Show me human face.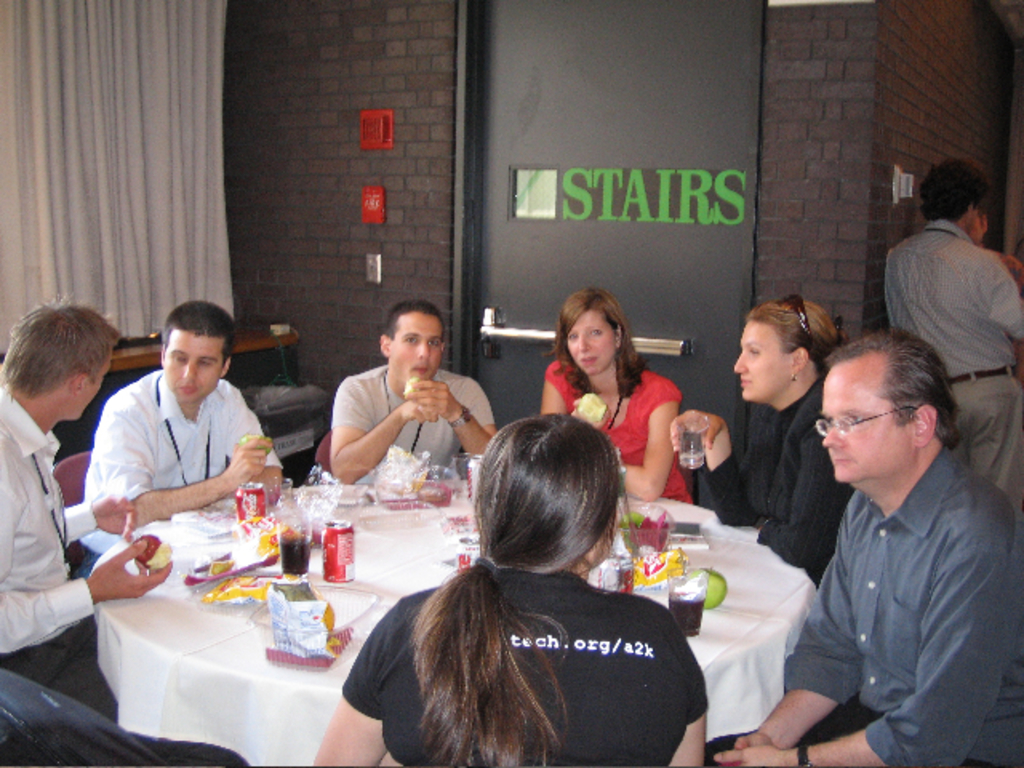
human face is here: l=733, t=315, r=789, b=403.
